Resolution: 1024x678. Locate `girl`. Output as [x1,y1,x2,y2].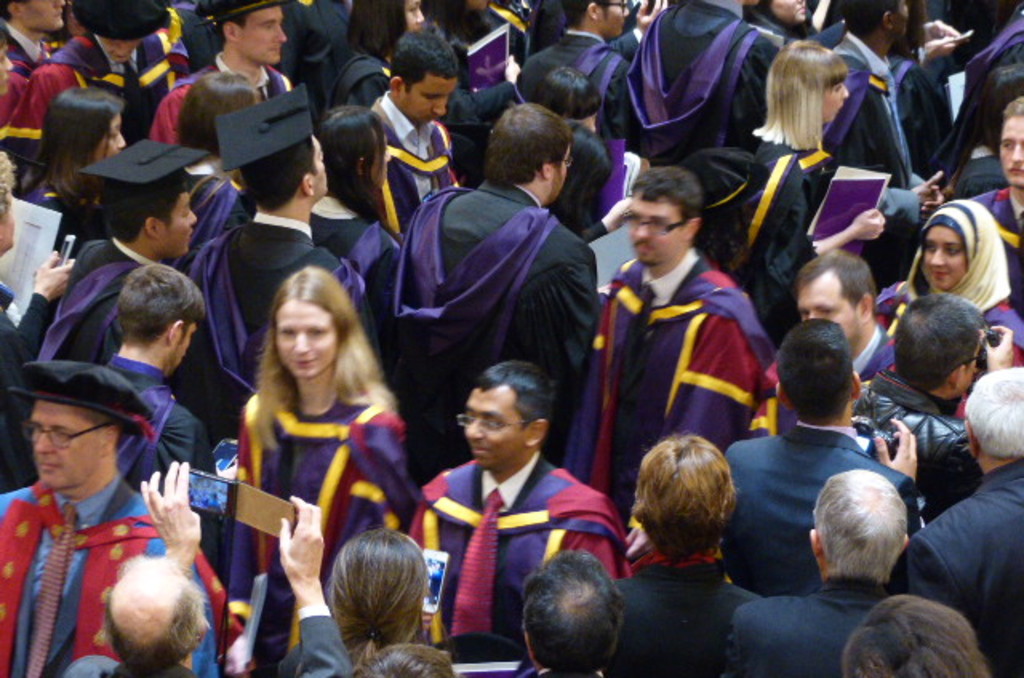
[227,262,427,675].
